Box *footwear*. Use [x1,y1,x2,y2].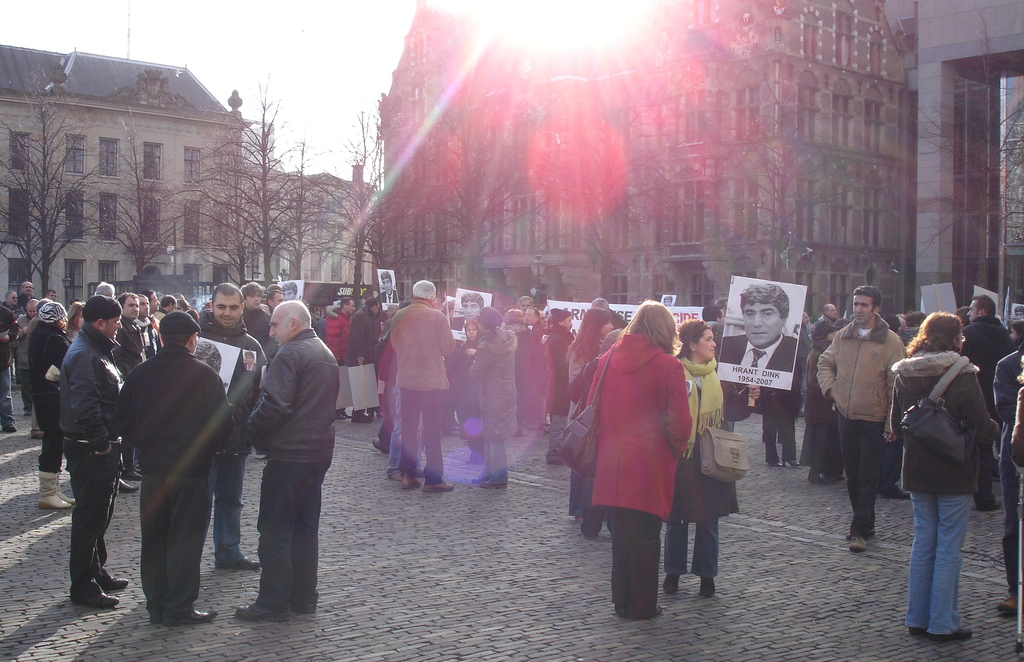
[3,424,19,435].
